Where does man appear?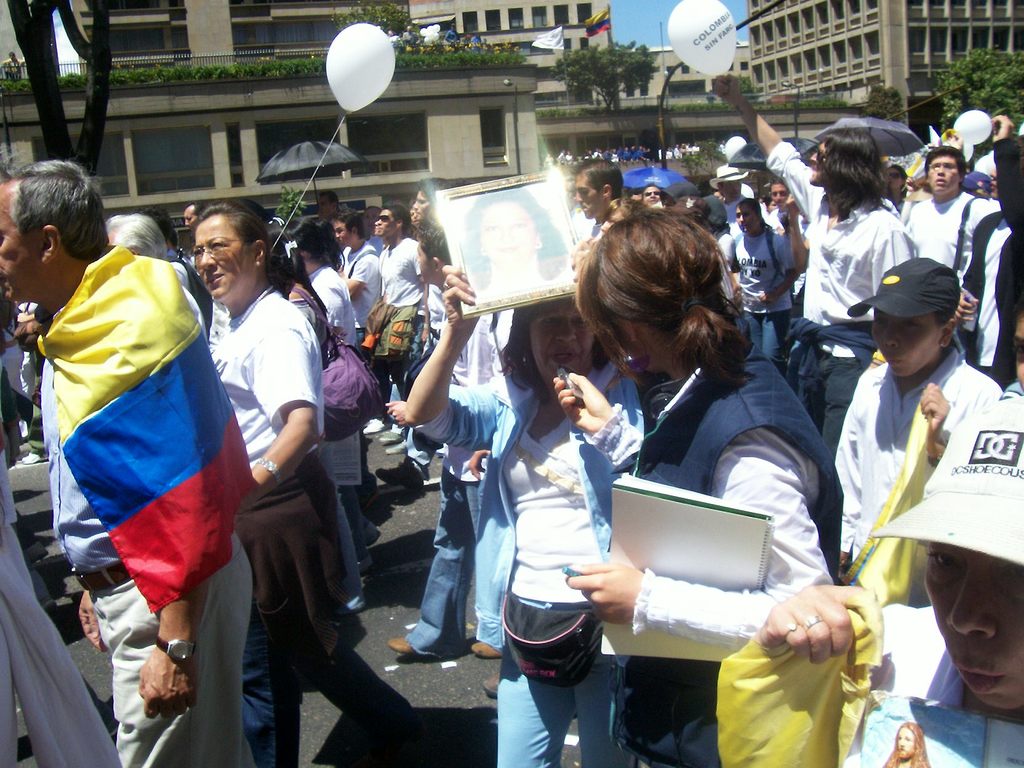
Appears at <box>705,70,909,458</box>.
